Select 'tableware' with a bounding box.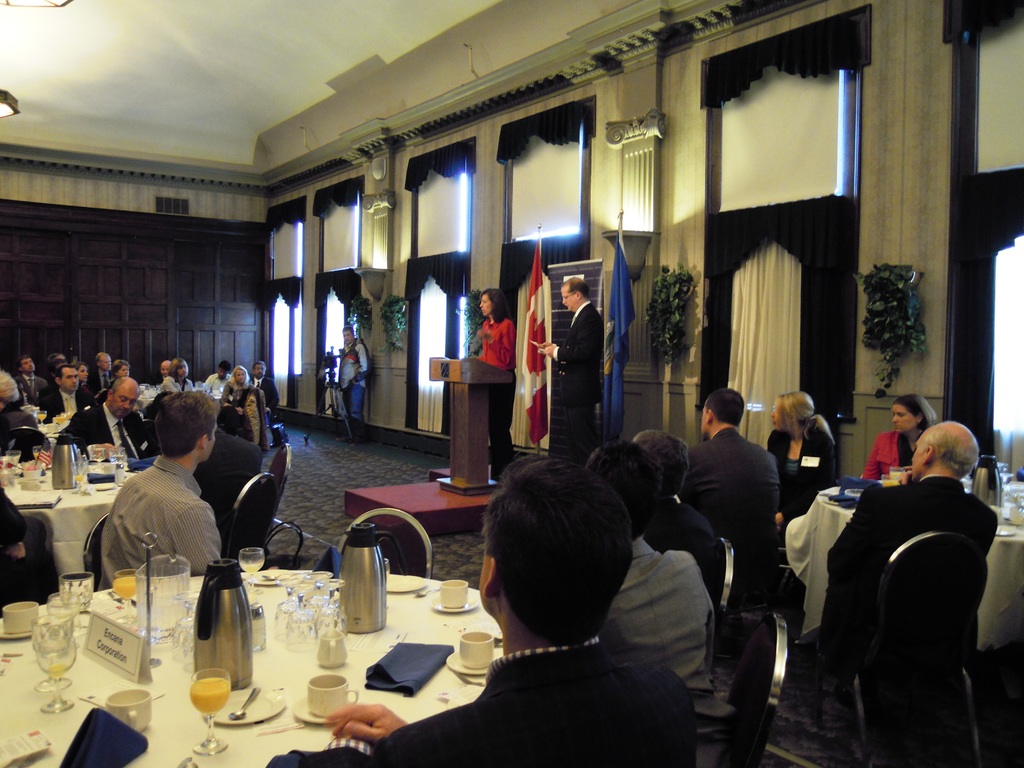
(447, 632, 504, 675).
